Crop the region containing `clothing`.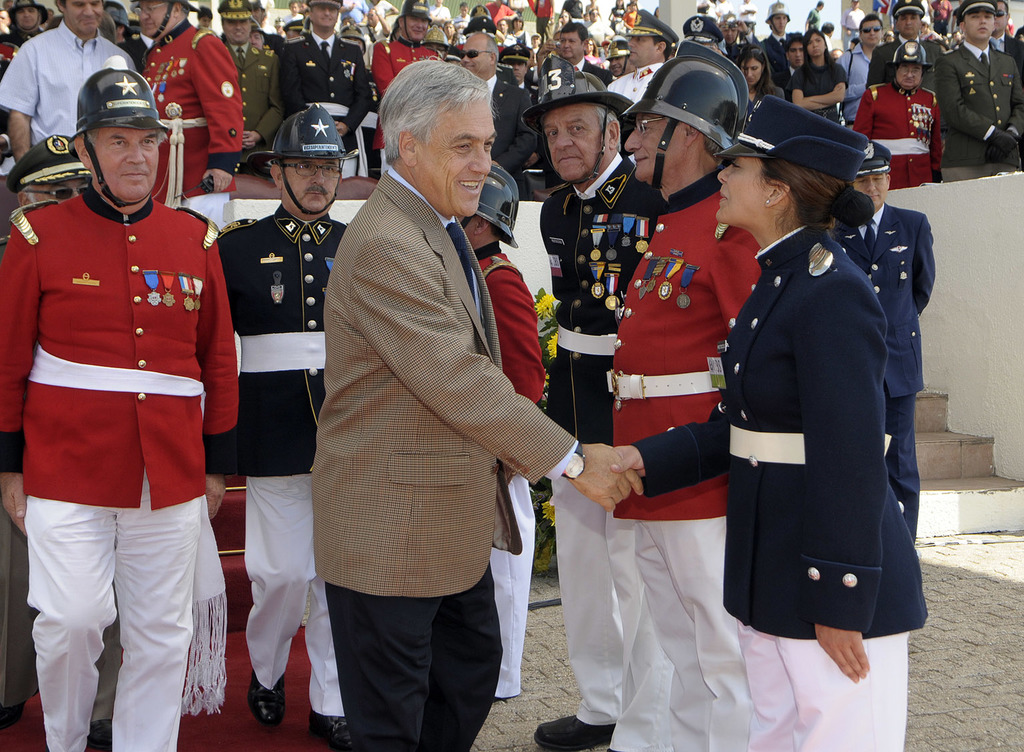
Crop region: [0,502,125,722].
